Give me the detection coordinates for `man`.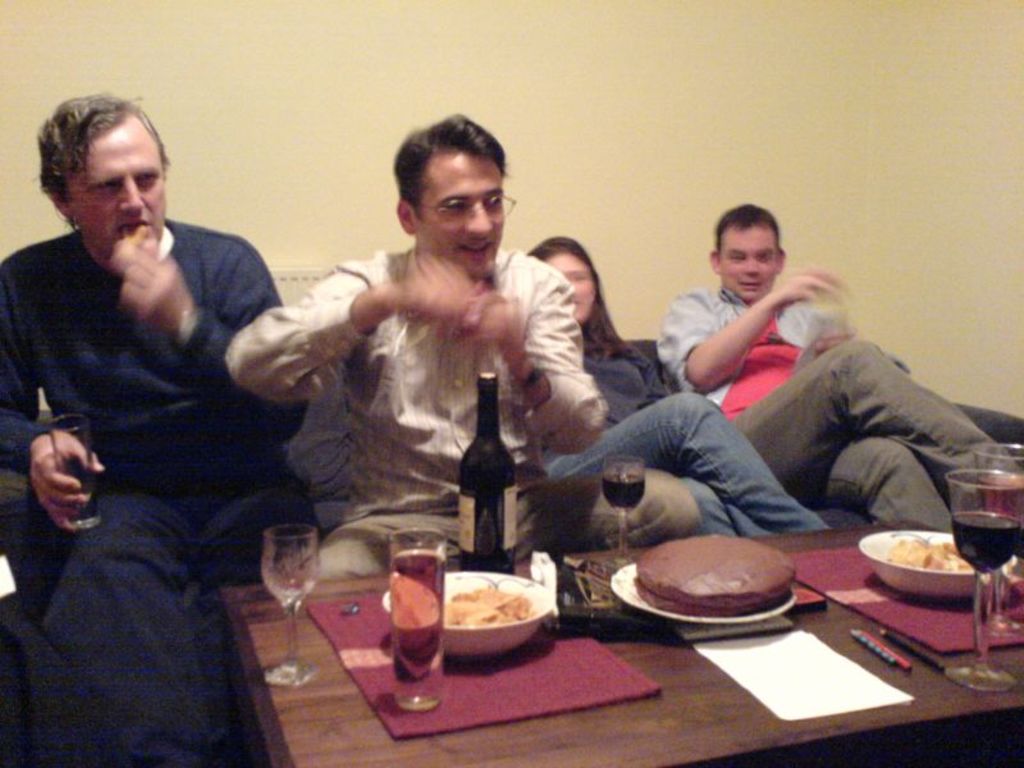
(0, 83, 306, 767).
